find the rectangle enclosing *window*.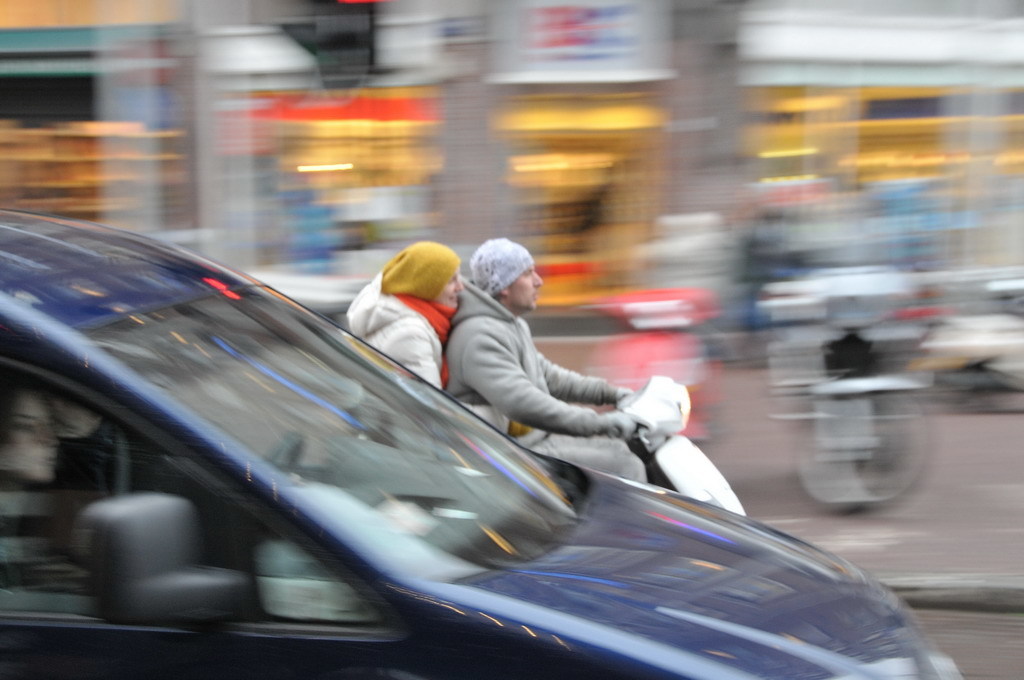
{"x1": 0, "y1": 347, "x2": 410, "y2": 632}.
